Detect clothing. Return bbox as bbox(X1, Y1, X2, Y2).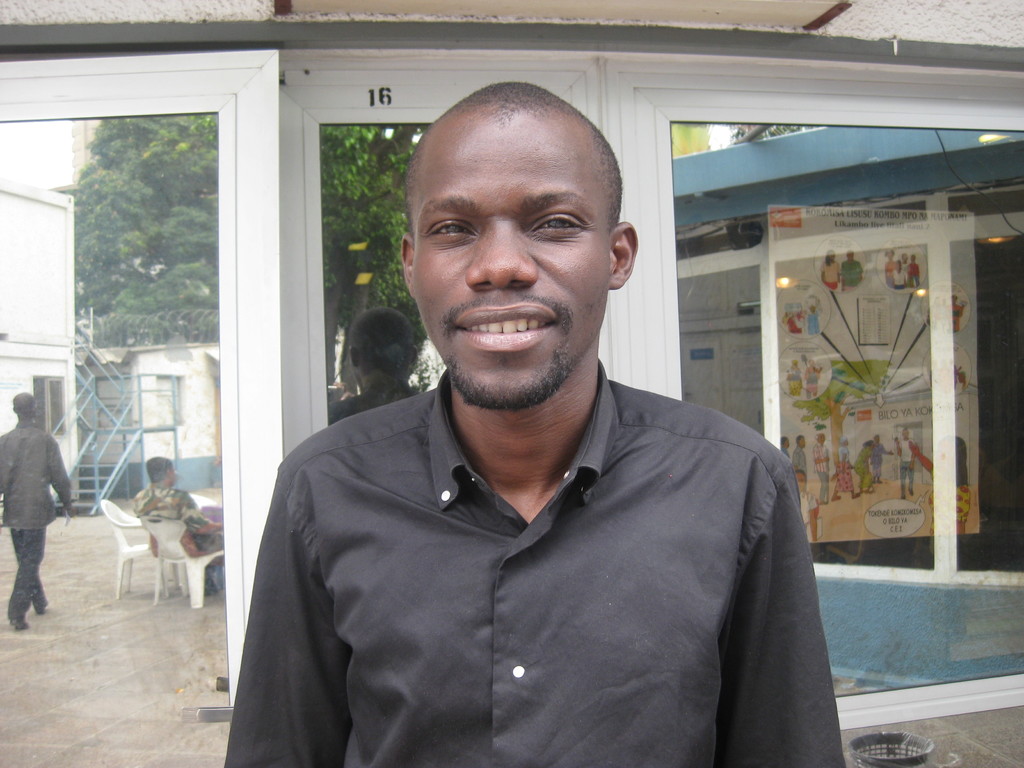
bbox(0, 420, 74, 623).
